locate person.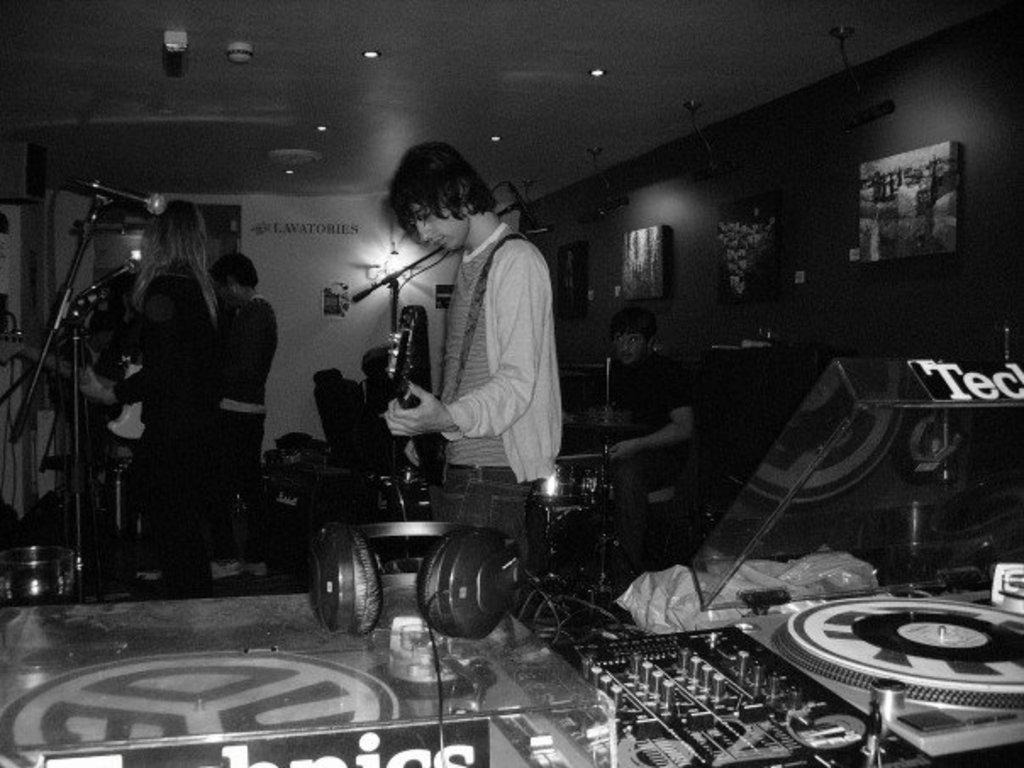
Bounding box: {"left": 212, "top": 253, "right": 281, "bottom": 500}.
